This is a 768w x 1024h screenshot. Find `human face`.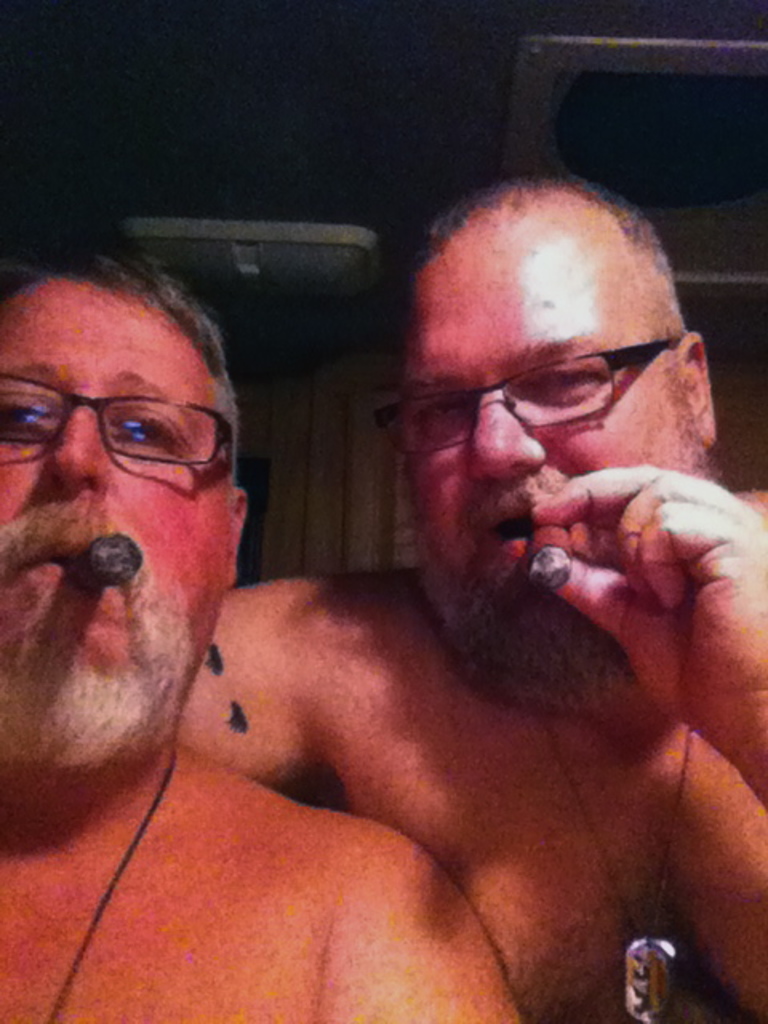
Bounding box: select_region(0, 286, 237, 741).
